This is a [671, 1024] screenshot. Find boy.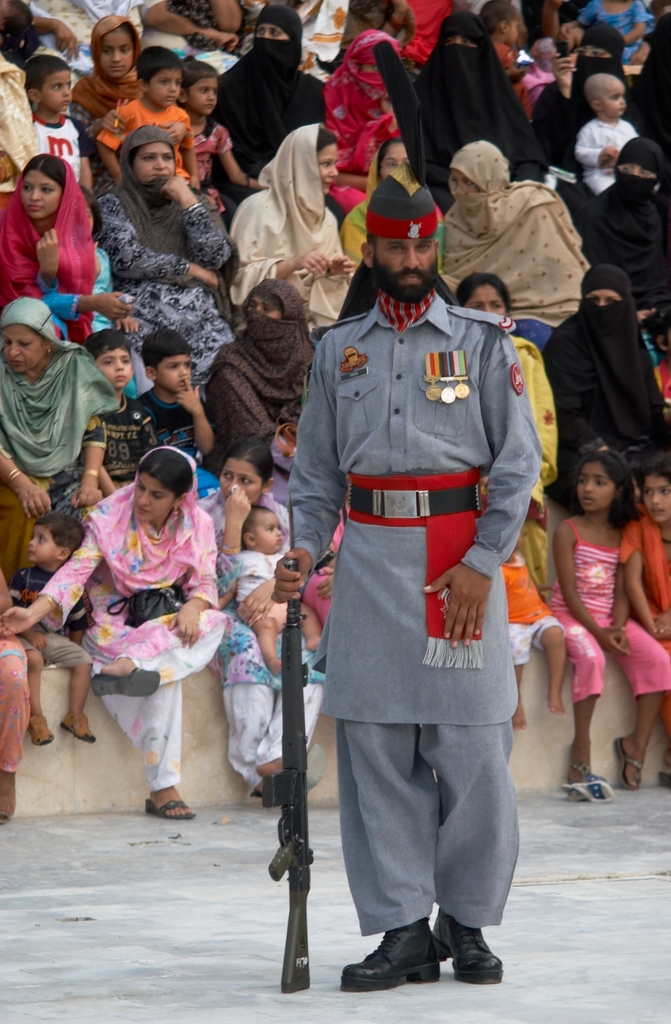
Bounding box: (135, 328, 225, 498).
